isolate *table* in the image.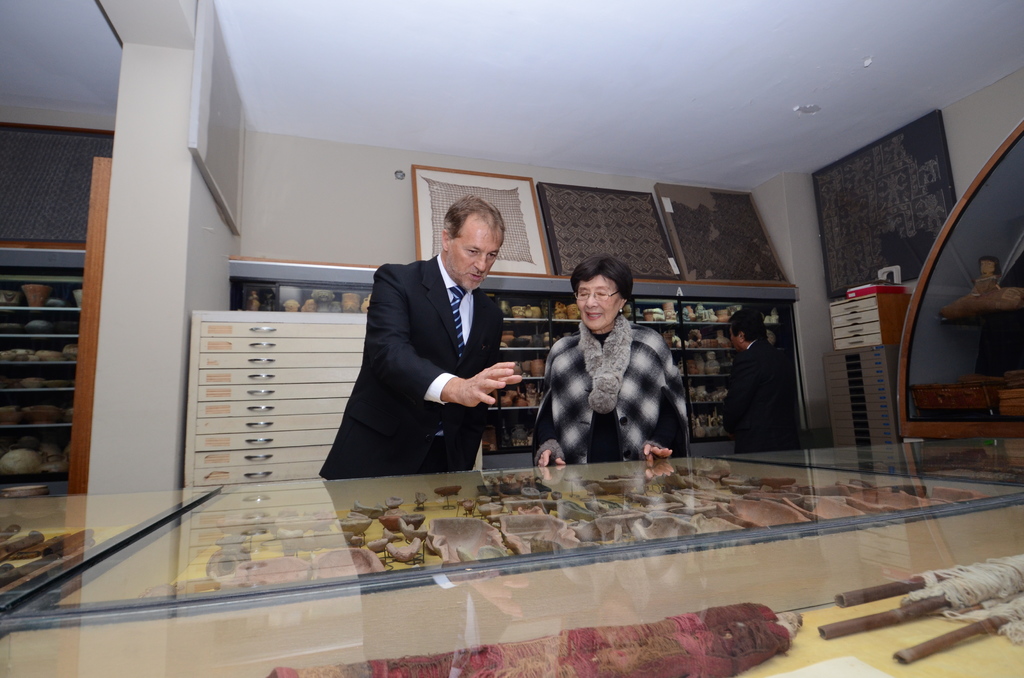
Isolated region: bbox=(4, 441, 1023, 677).
